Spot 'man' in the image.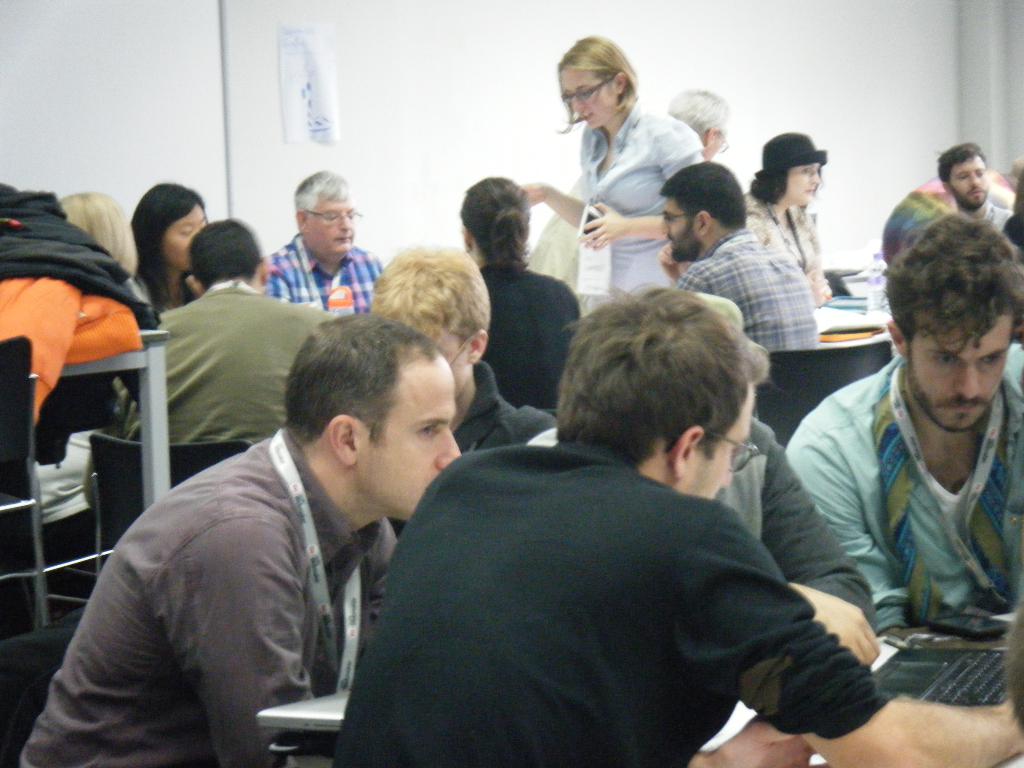
'man' found at {"x1": 268, "y1": 168, "x2": 385, "y2": 317}.
